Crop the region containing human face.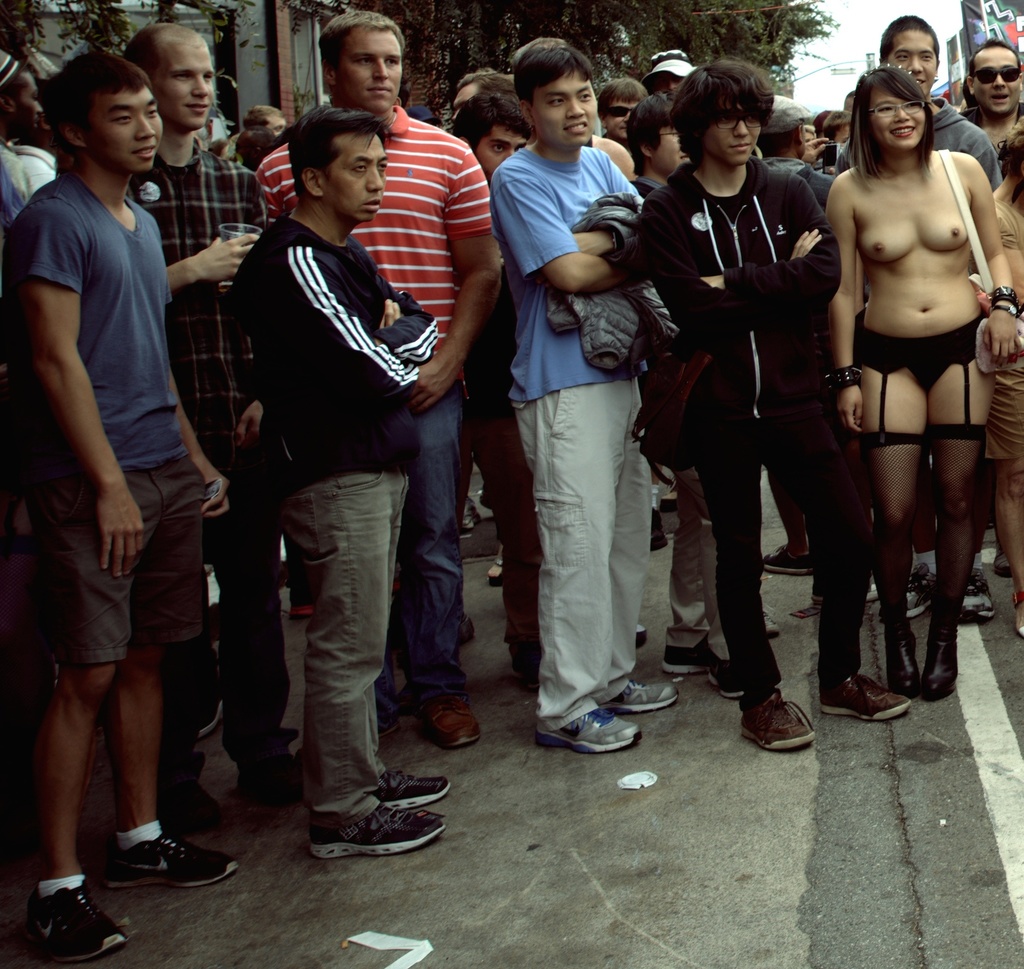
Crop region: select_region(471, 126, 524, 181).
